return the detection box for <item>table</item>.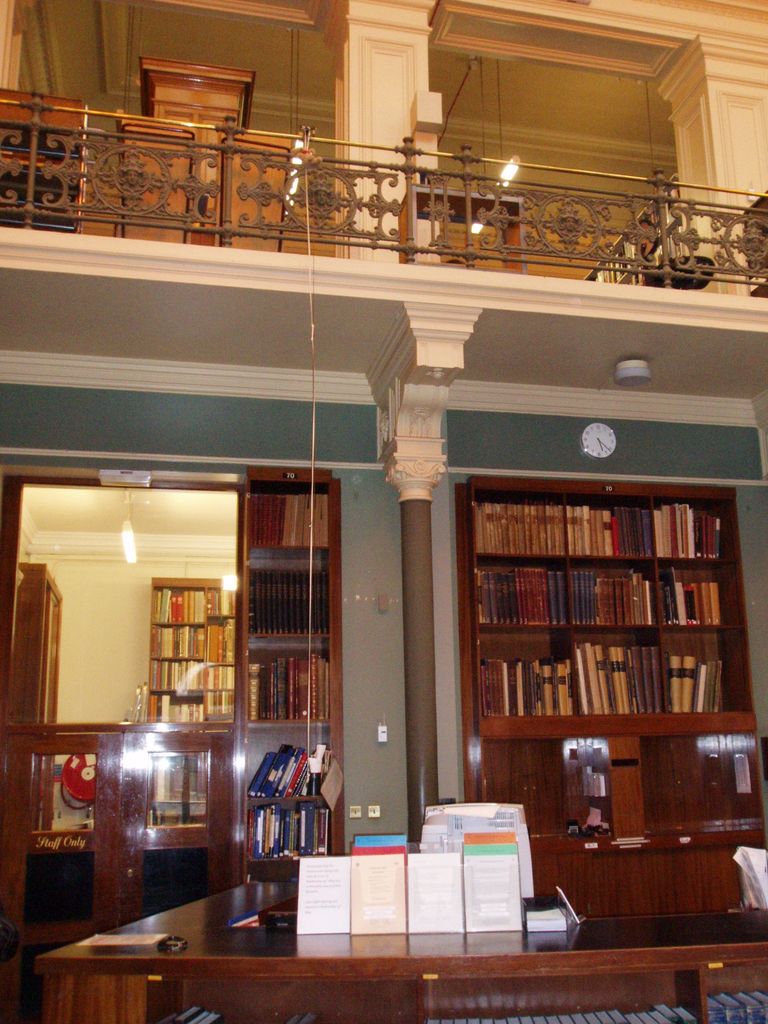
box=[744, 195, 767, 291].
